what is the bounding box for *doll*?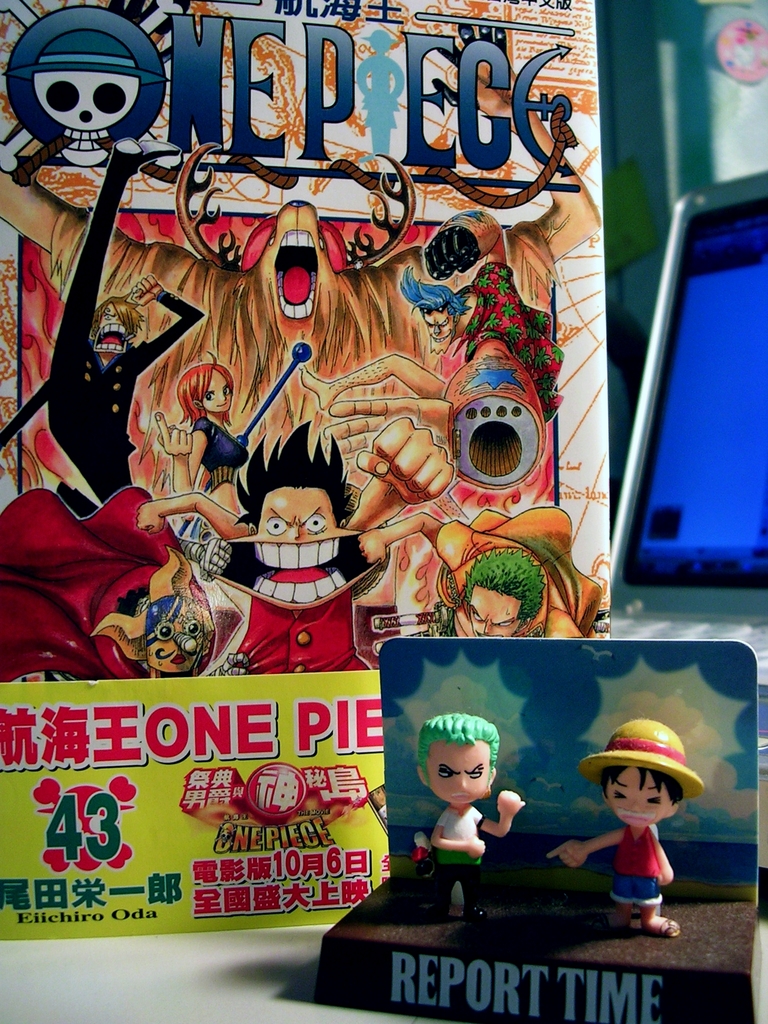
(152, 340, 248, 533).
